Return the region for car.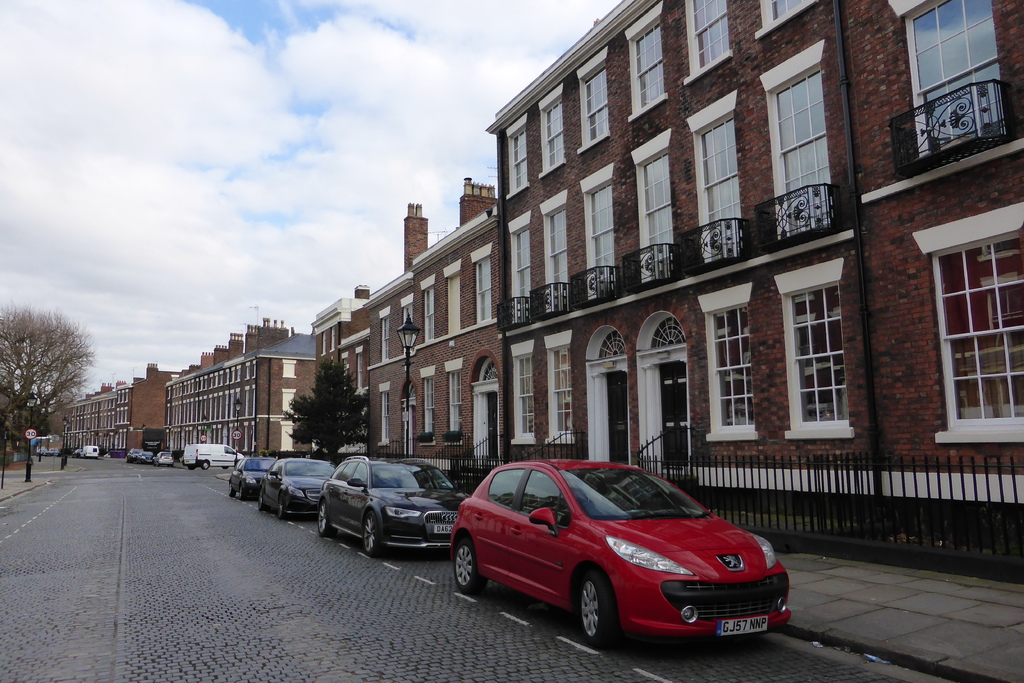
x1=263 y1=456 x2=340 y2=520.
